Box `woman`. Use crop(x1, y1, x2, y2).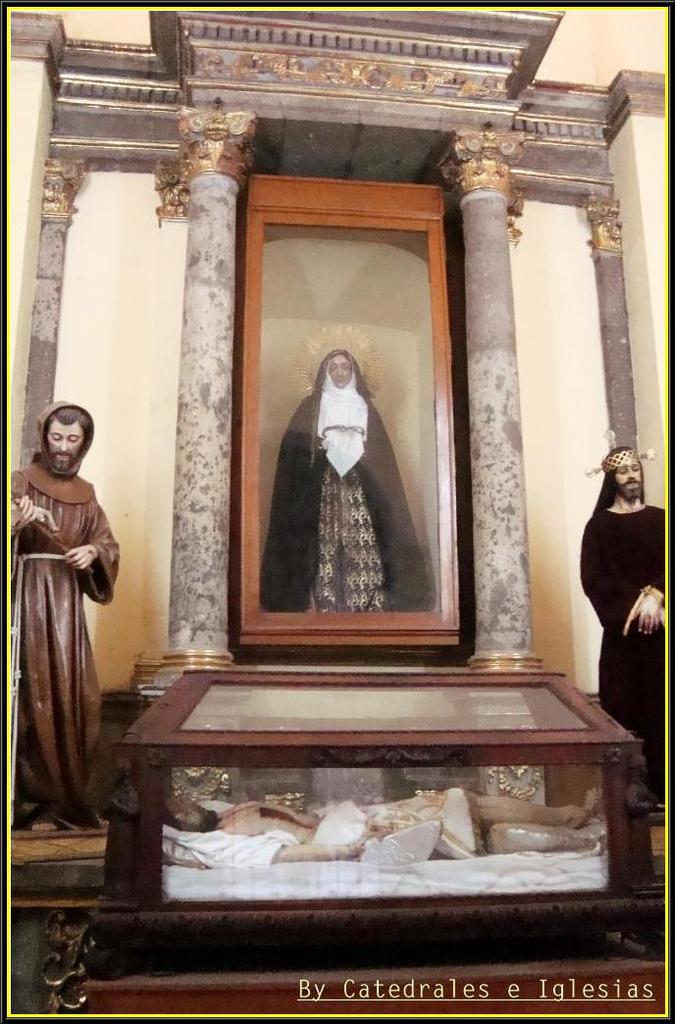
crop(272, 320, 404, 601).
